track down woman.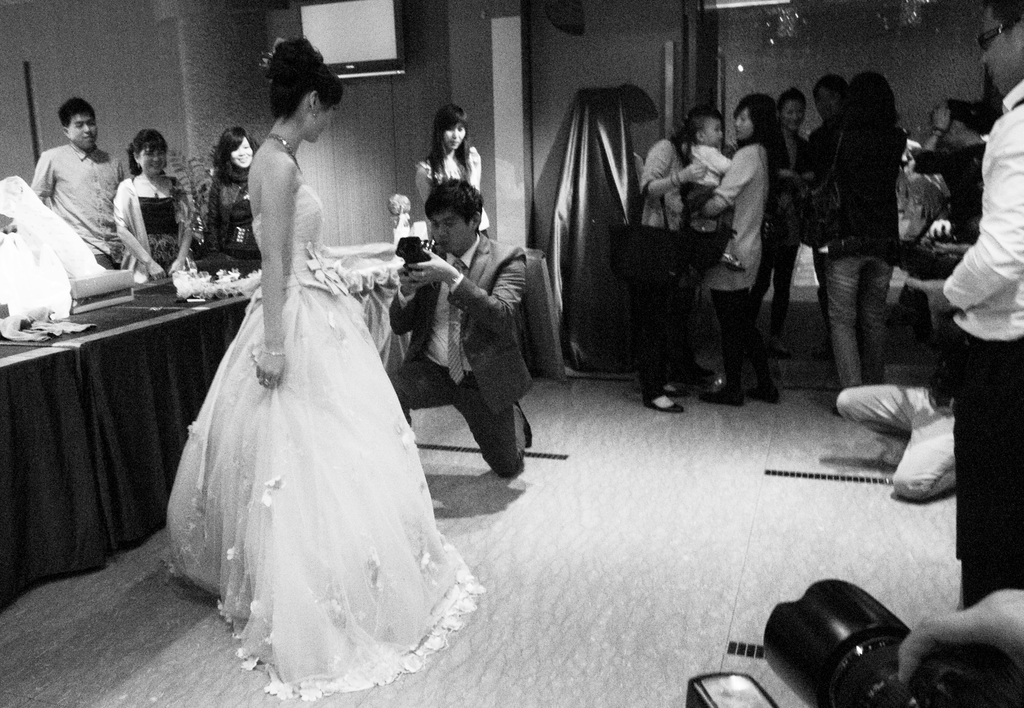
Tracked to rect(910, 97, 998, 245).
